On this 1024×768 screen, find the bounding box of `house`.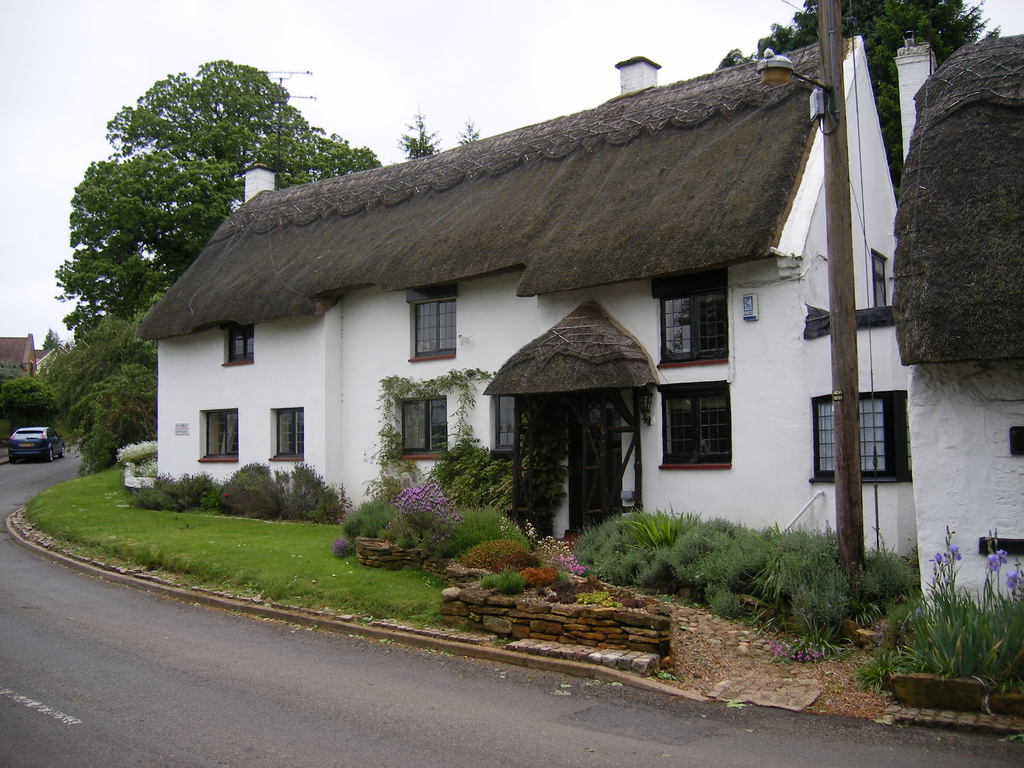
Bounding box: region(884, 26, 1023, 634).
